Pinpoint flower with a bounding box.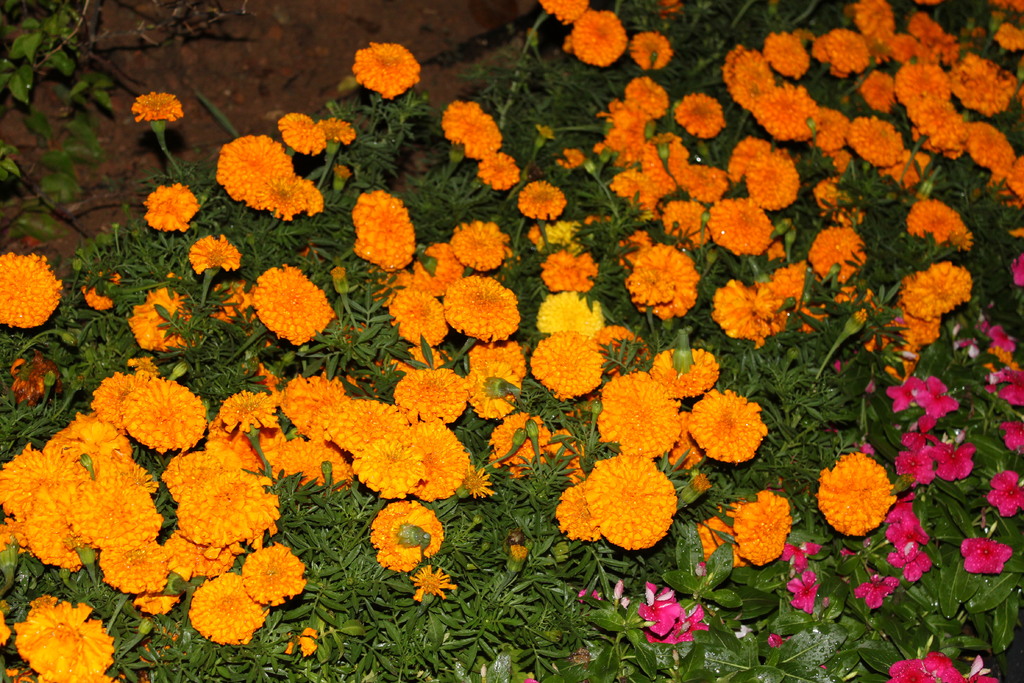
l=734, t=488, r=799, b=568.
